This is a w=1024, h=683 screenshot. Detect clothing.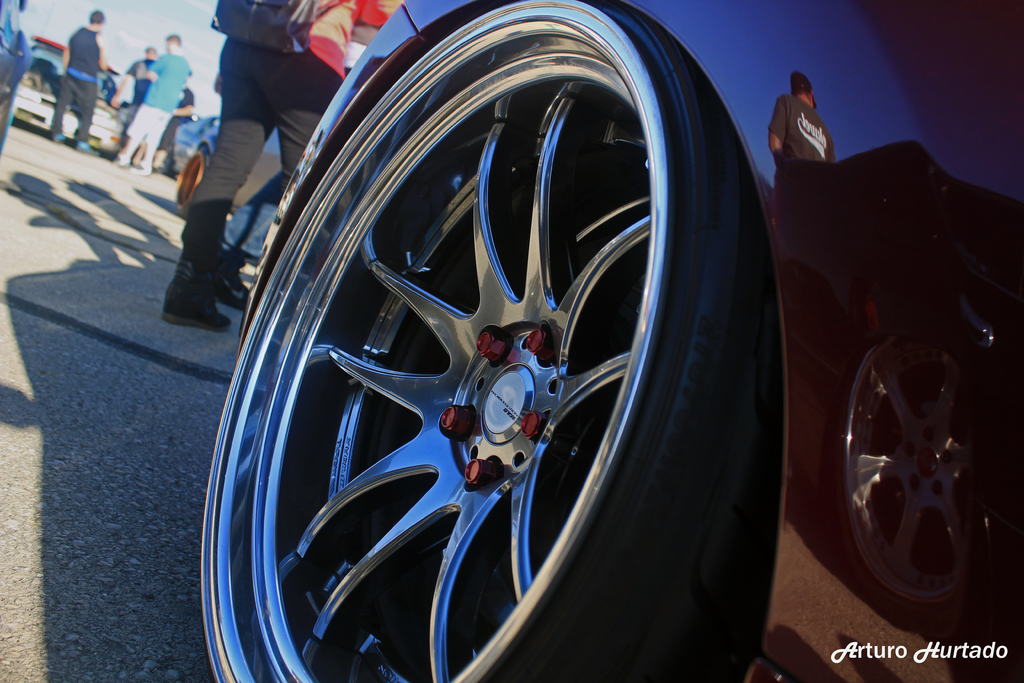
BBox(175, 0, 402, 268).
